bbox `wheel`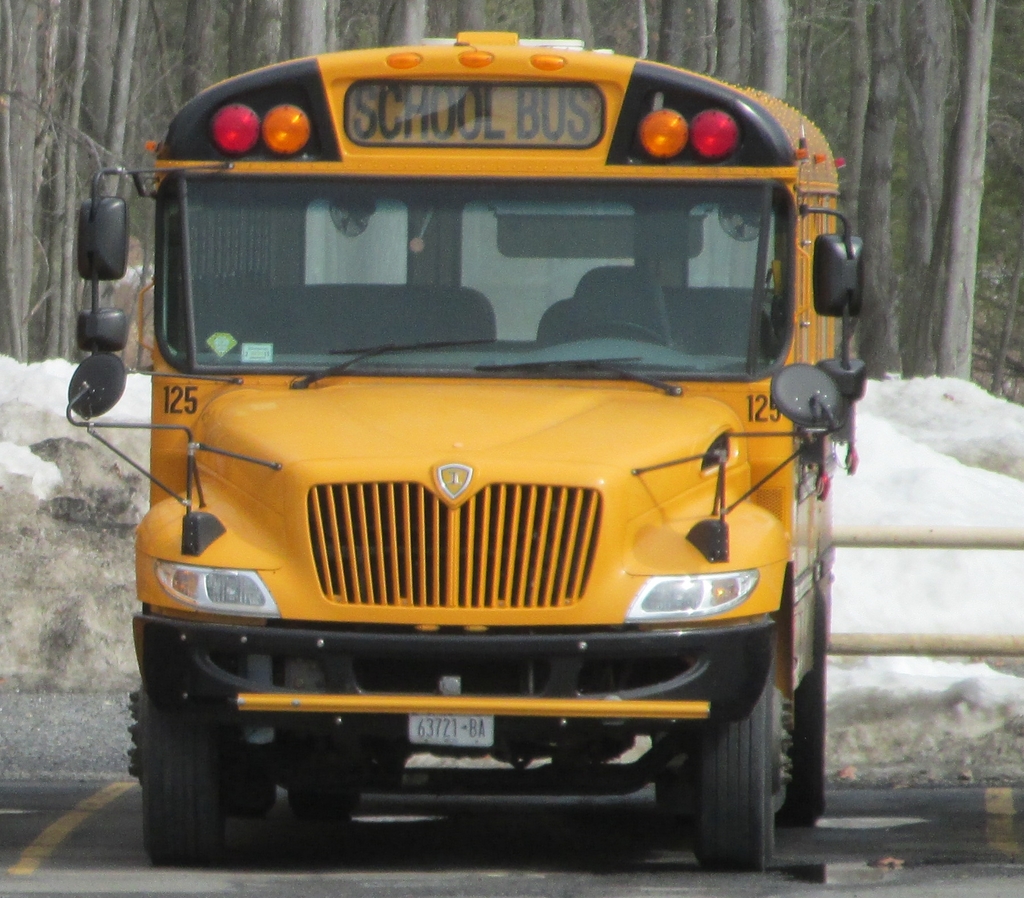
rect(220, 788, 273, 823)
